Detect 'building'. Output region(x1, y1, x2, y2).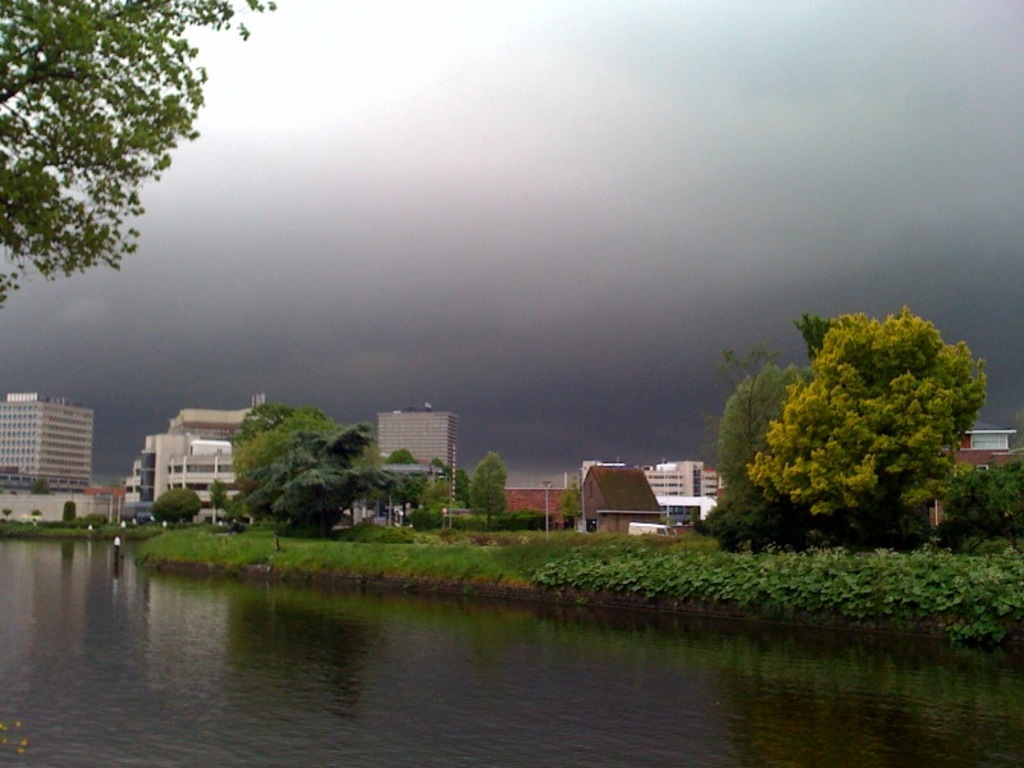
region(0, 390, 95, 492).
